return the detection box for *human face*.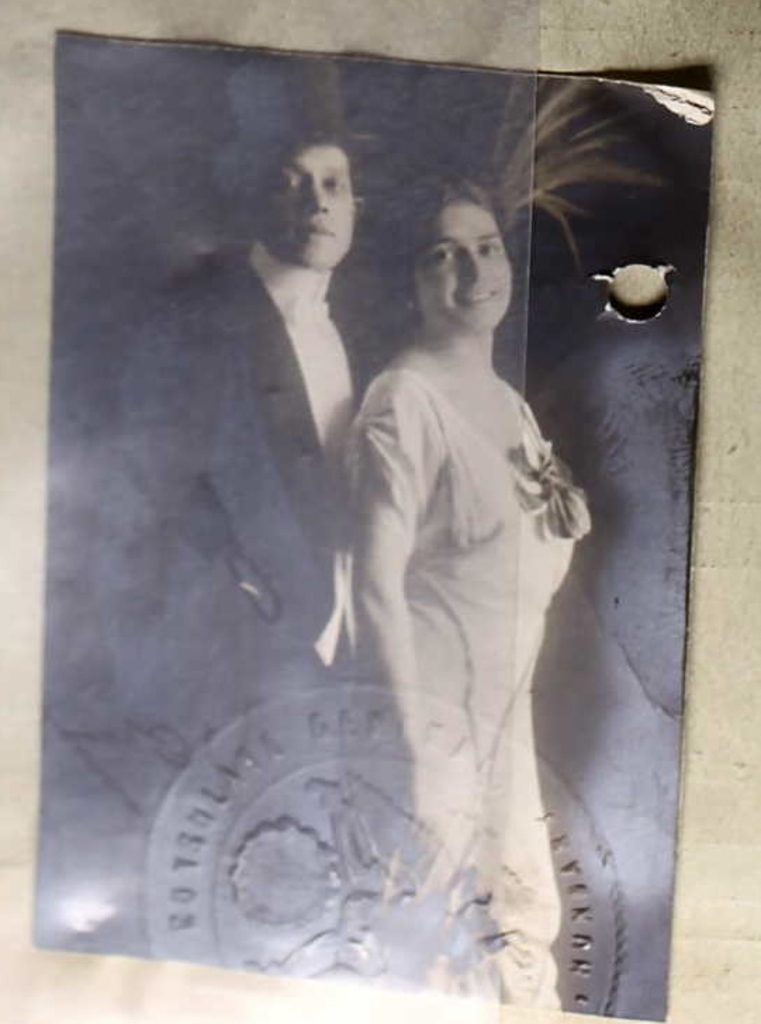
locate(414, 203, 515, 328).
